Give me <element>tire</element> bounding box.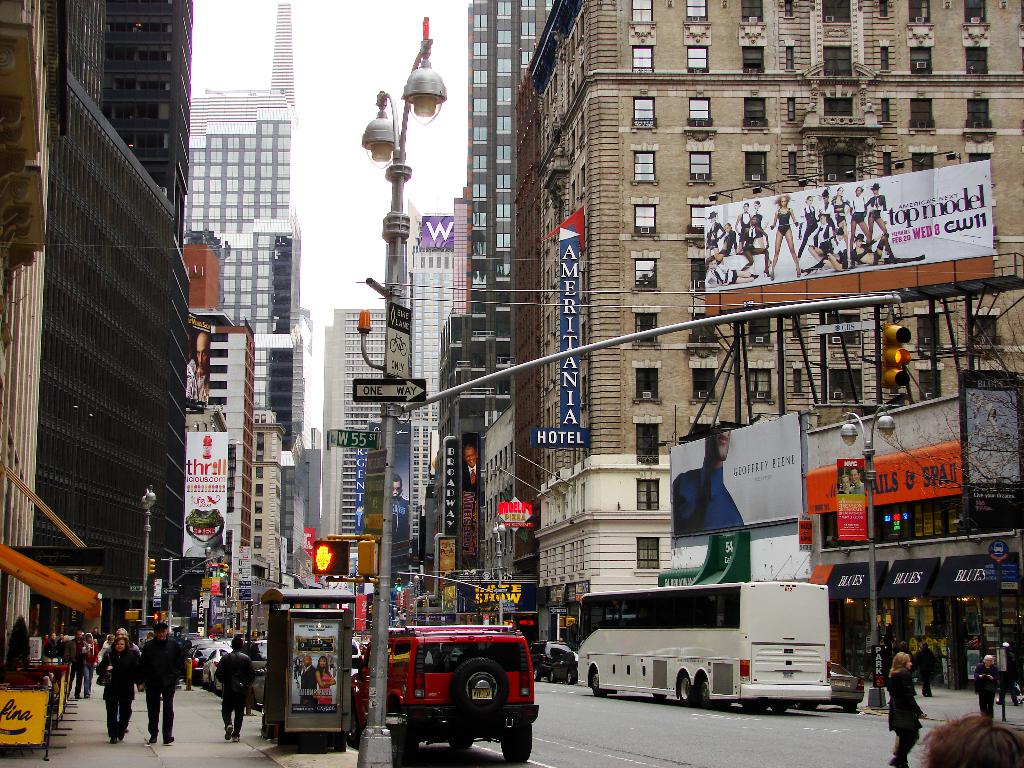
rect(250, 691, 260, 708).
